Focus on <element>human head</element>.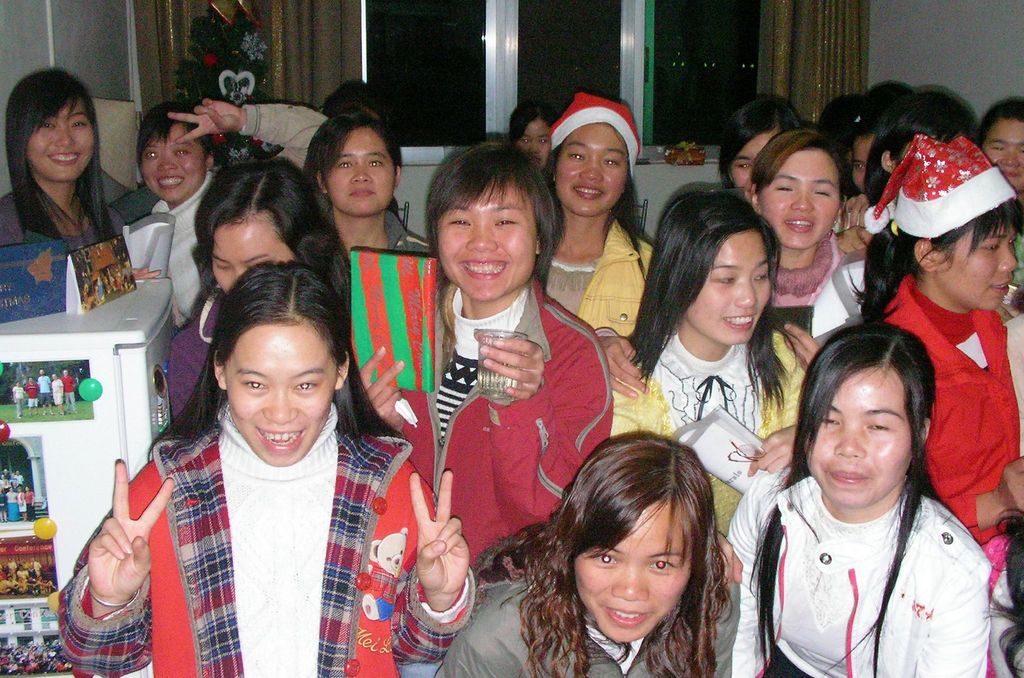
Focused at <region>556, 433, 714, 641</region>.
